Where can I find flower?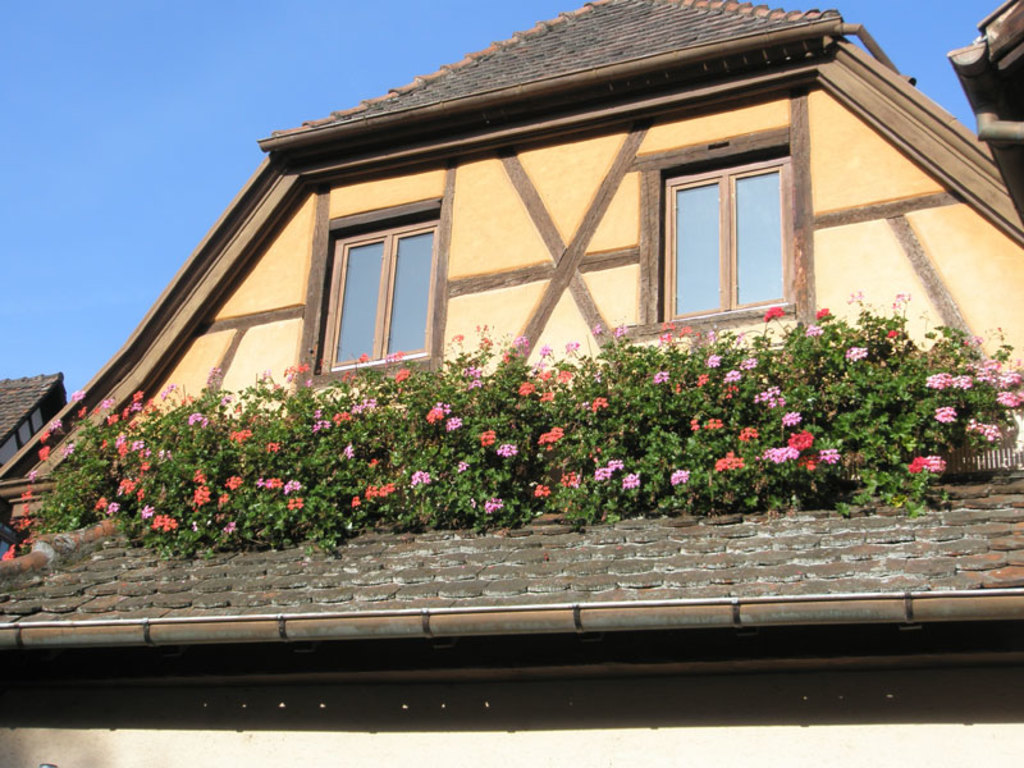
You can find it at detection(815, 305, 829, 321).
